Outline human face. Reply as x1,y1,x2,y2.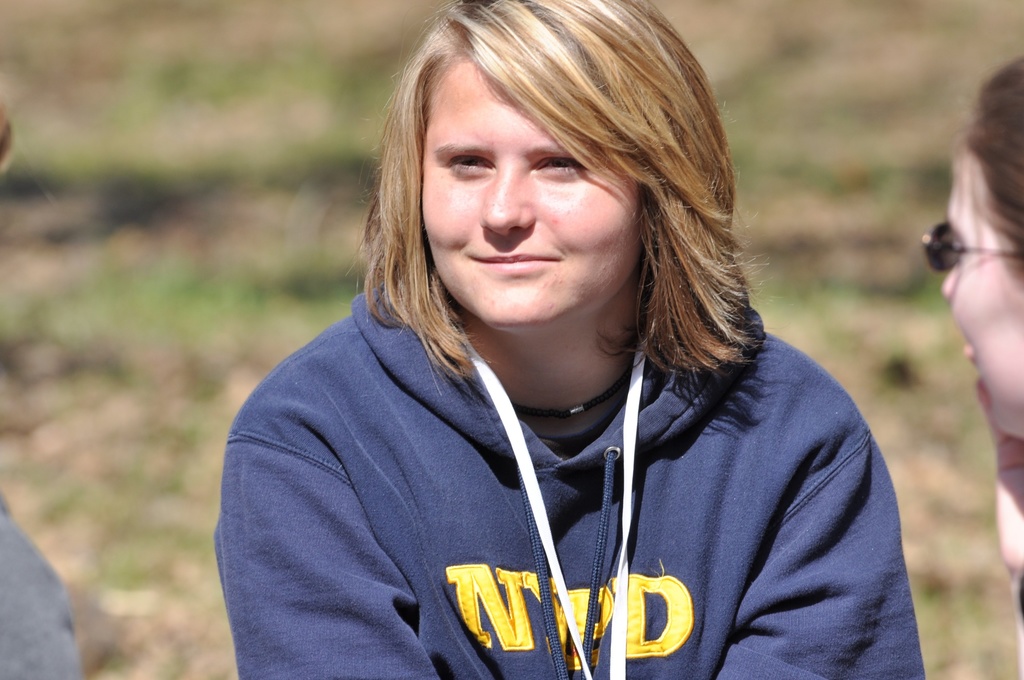
419,45,635,339.
